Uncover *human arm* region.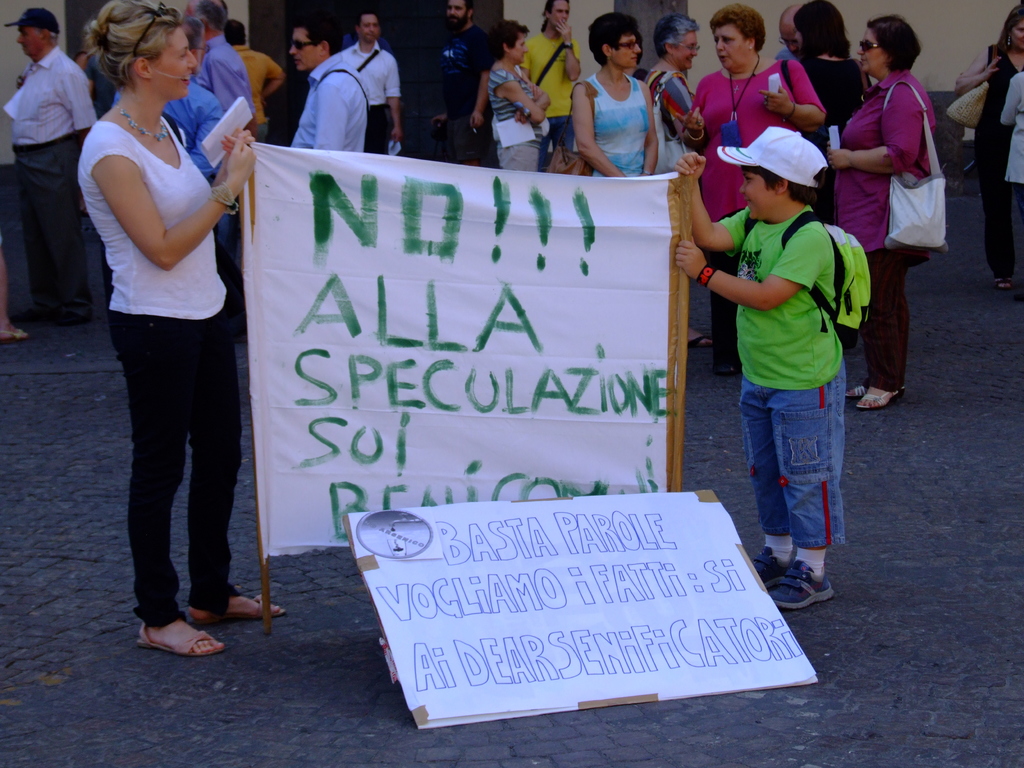
Uncovered: 206/58/257/113.
